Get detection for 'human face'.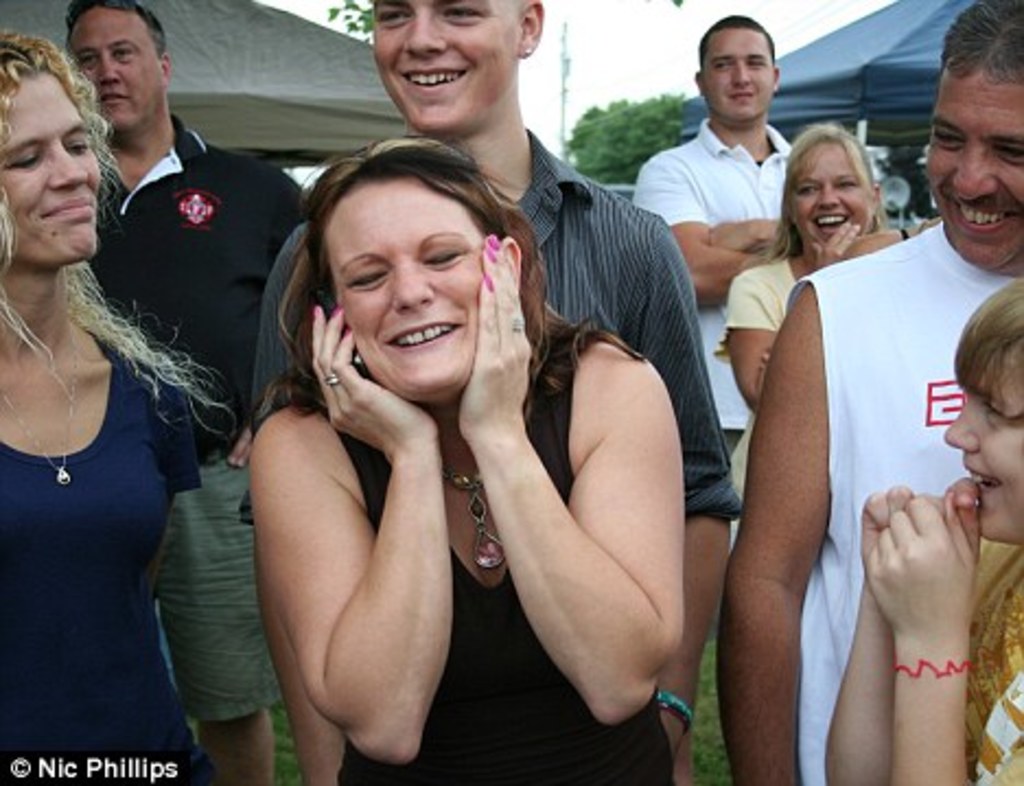
Detection: l=74, t=2, r=173, b=127.
